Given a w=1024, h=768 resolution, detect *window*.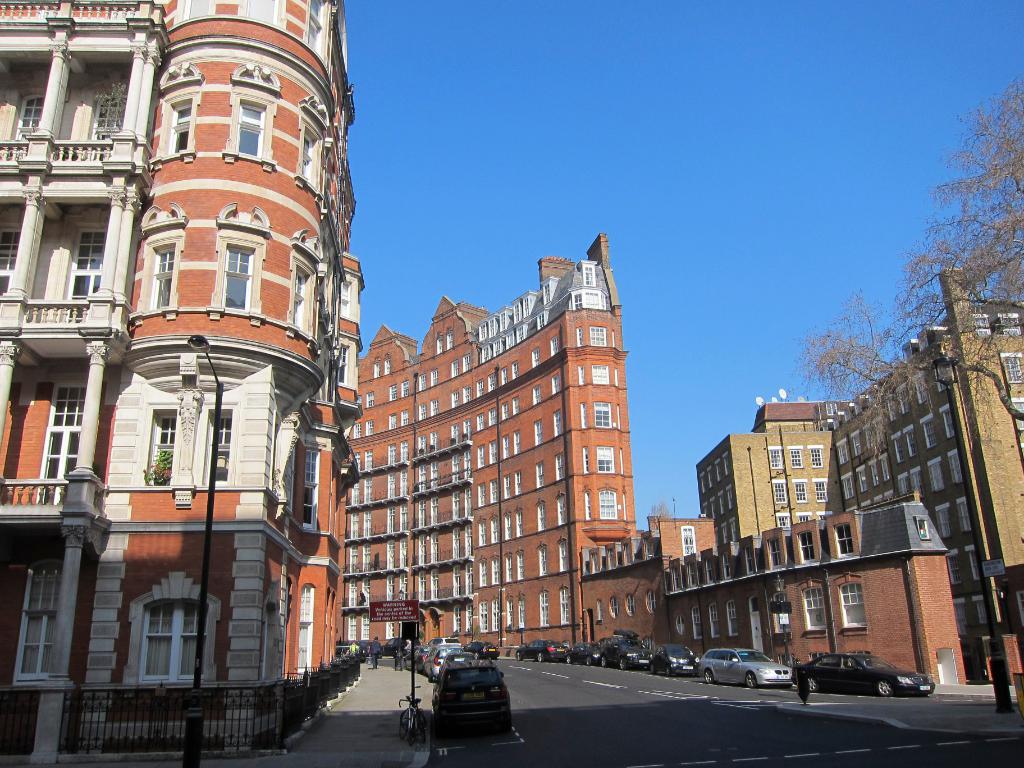
<box>881,449,891,477</box>.
